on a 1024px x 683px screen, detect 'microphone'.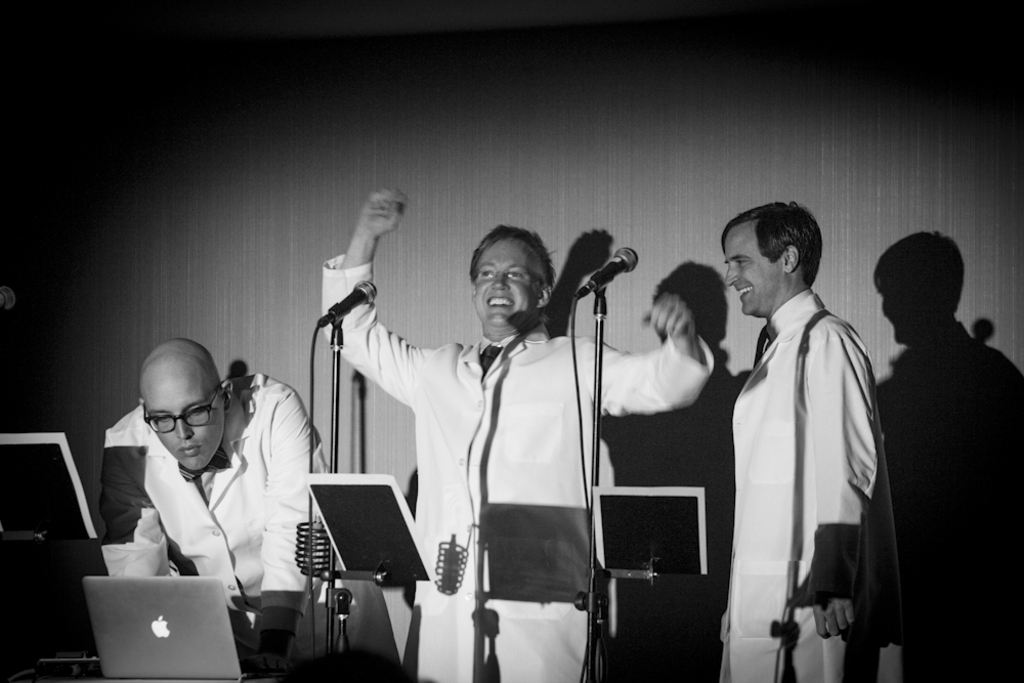
rect(314, 280, 380, 328).
